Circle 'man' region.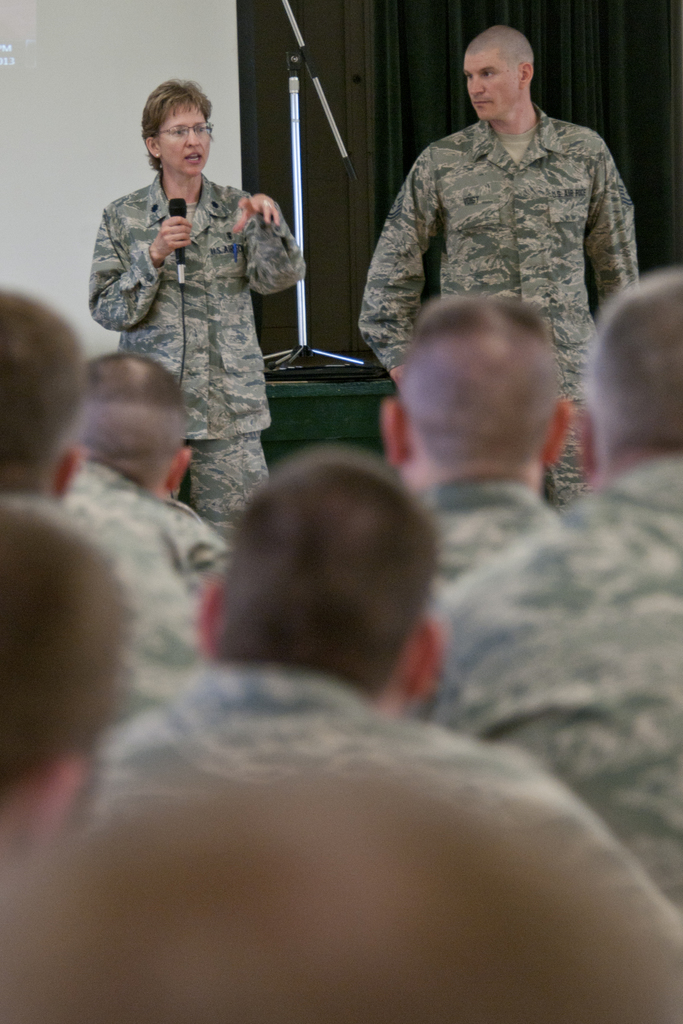
Region: bbox(413, 273, 682, 928).
